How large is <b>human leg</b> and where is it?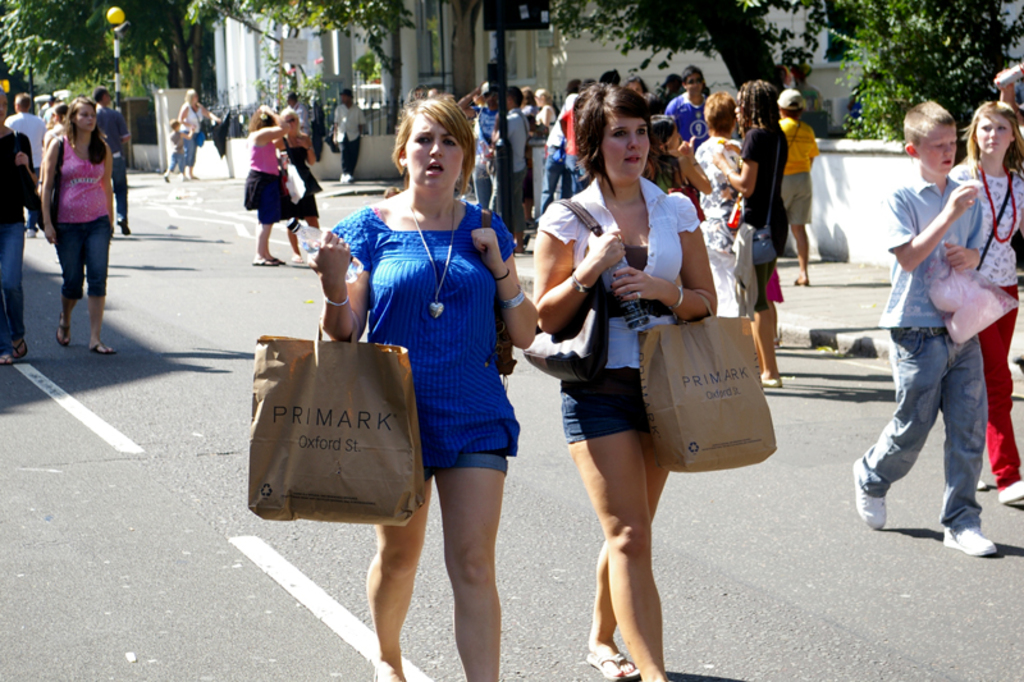
Bounding box: box=[0, 226, 14, 367].
